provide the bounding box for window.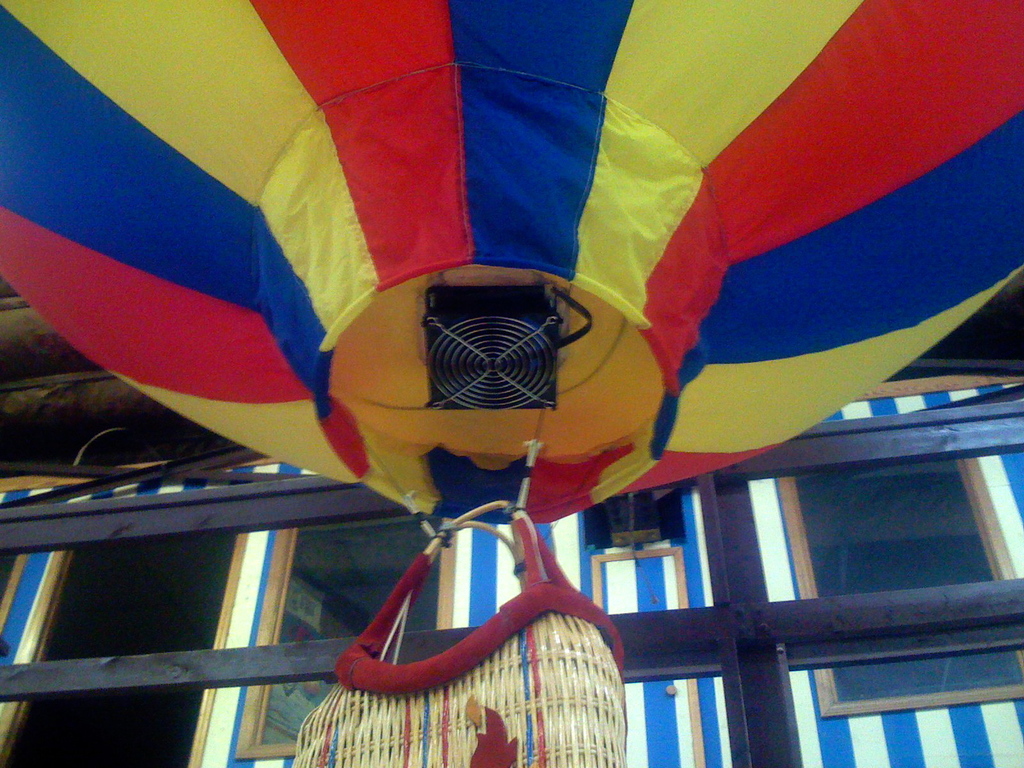
pyautogui.locateOnScreen(234, 511, 456, 762).
